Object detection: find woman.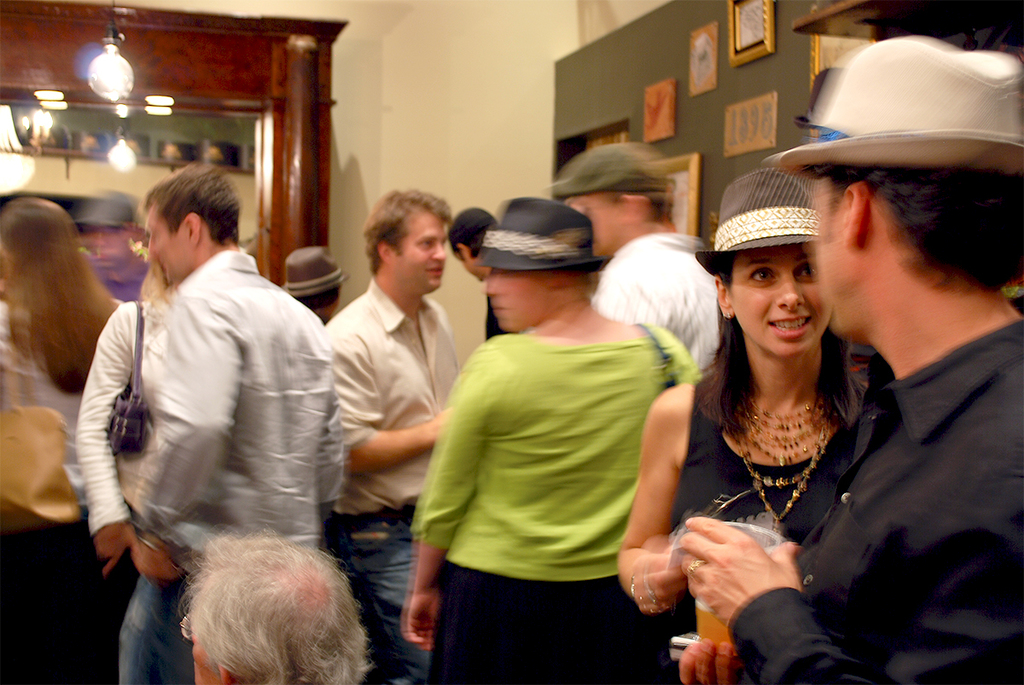
399, 169, 706, 677.
